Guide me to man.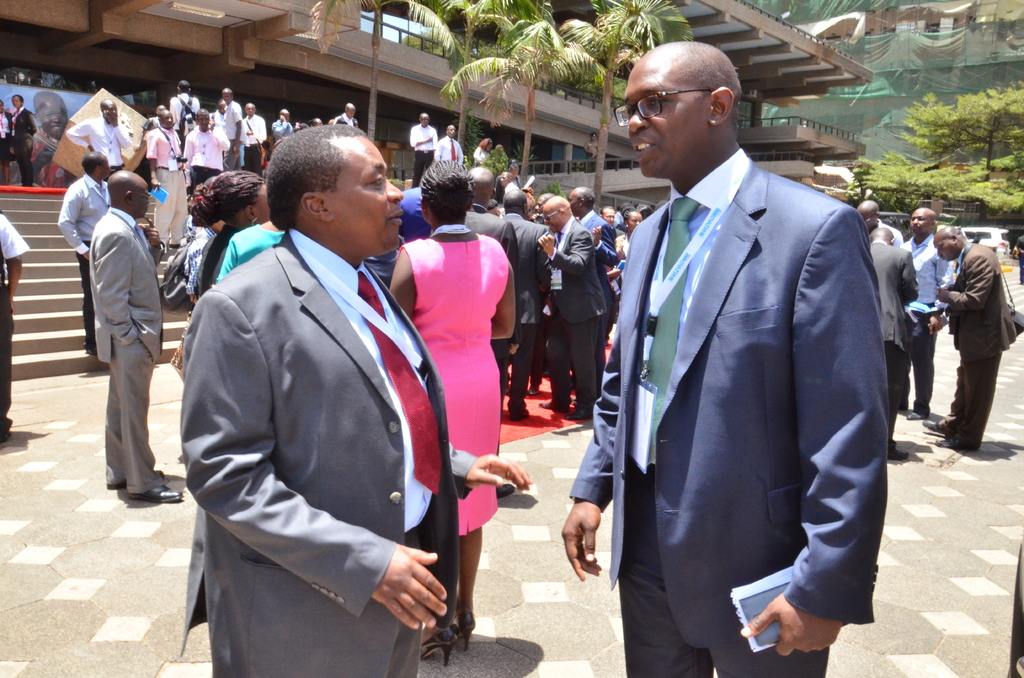
Guidance: rect(534, 191, 601, 426).
